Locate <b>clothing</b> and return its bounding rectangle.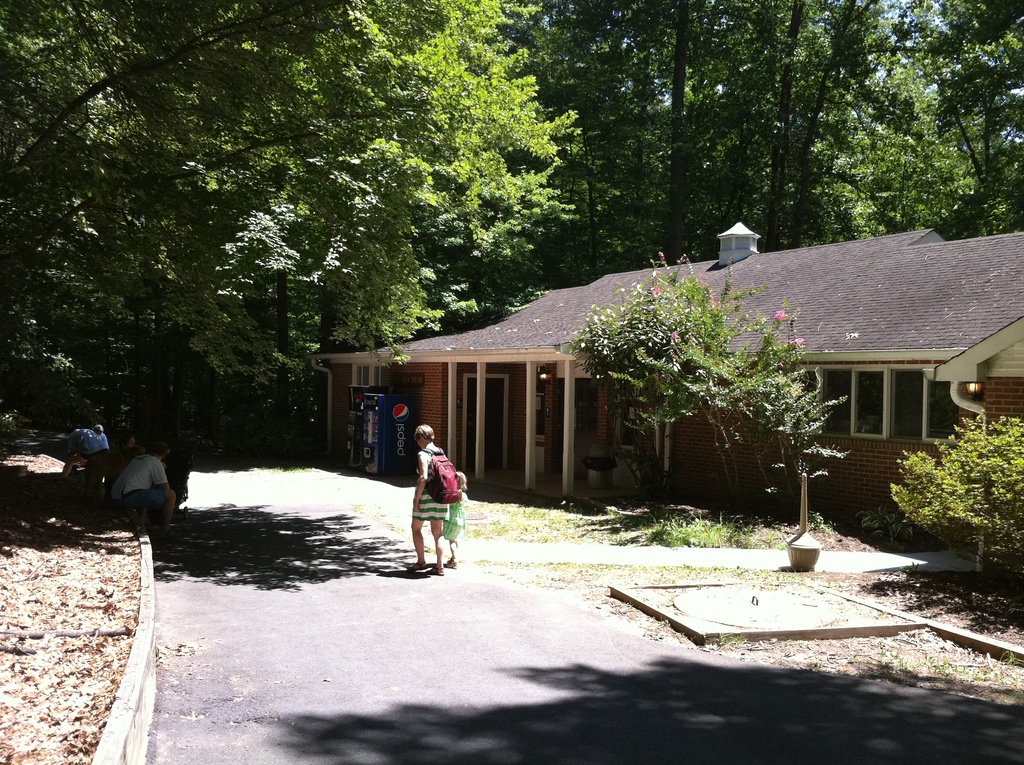
<bbox>441, 490, 468, 537</bbox>.
